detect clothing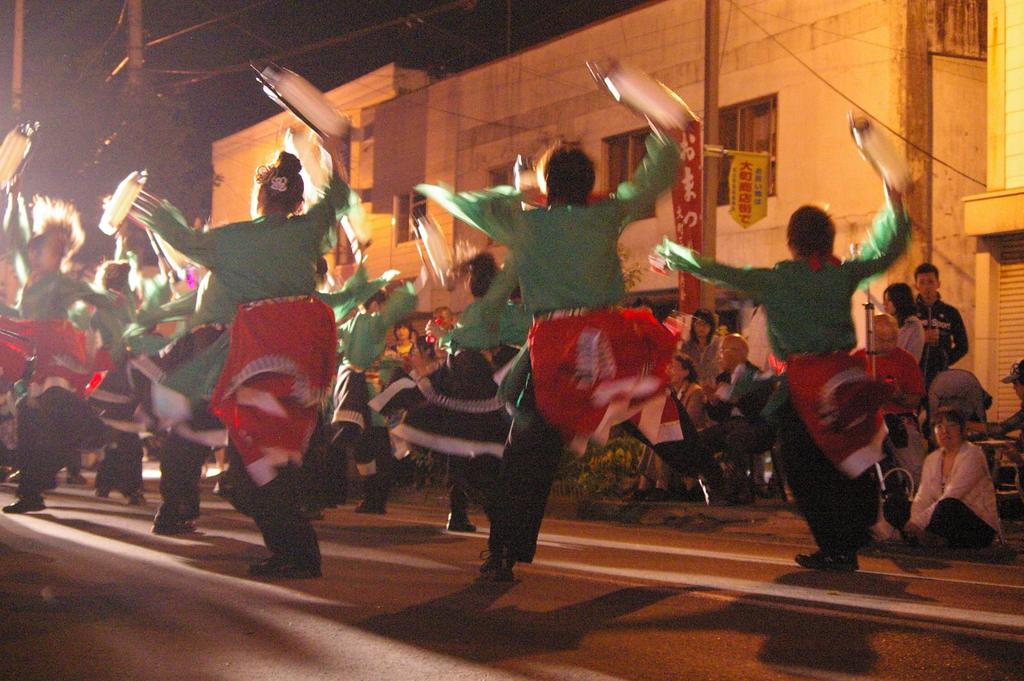
BBox(410, 125, 687, 561)
